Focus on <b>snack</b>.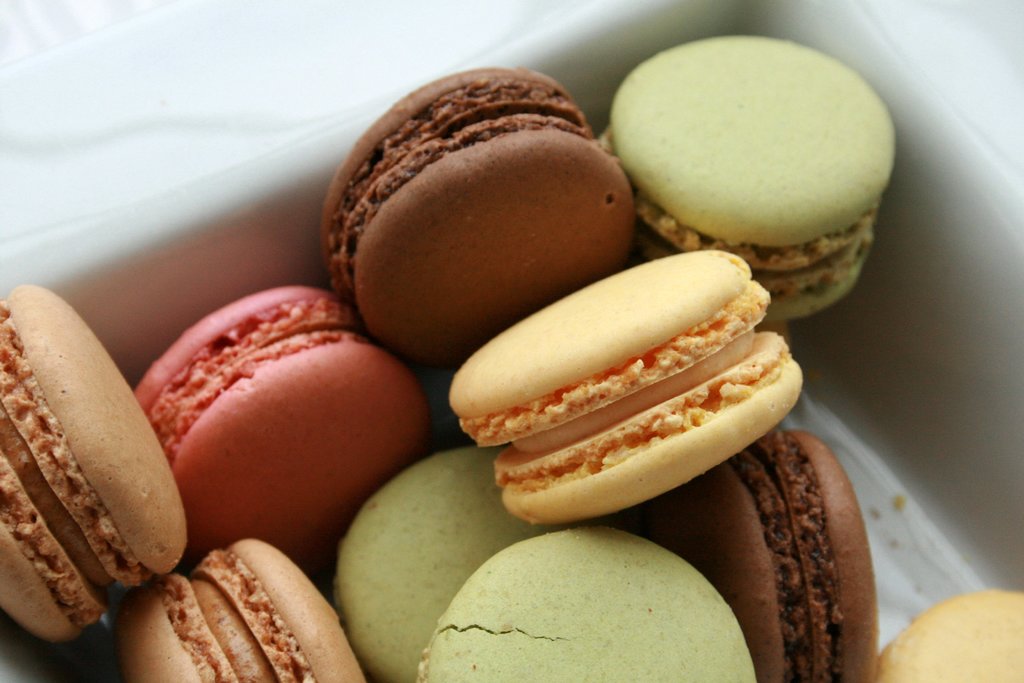
Focused at bbox=[336, 448, 556, 682].
